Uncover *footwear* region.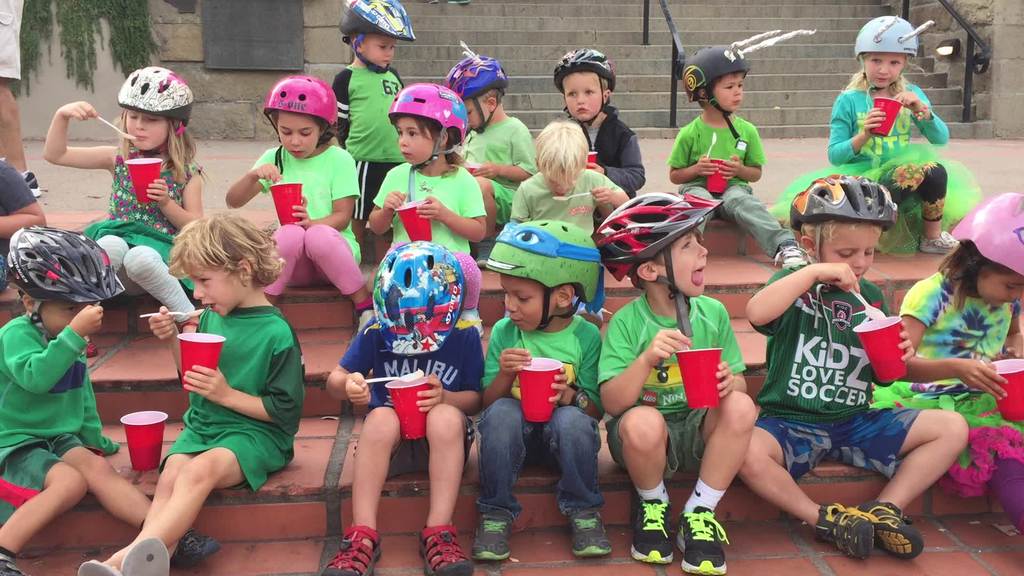
Uncovered: [417,524,475,575].
